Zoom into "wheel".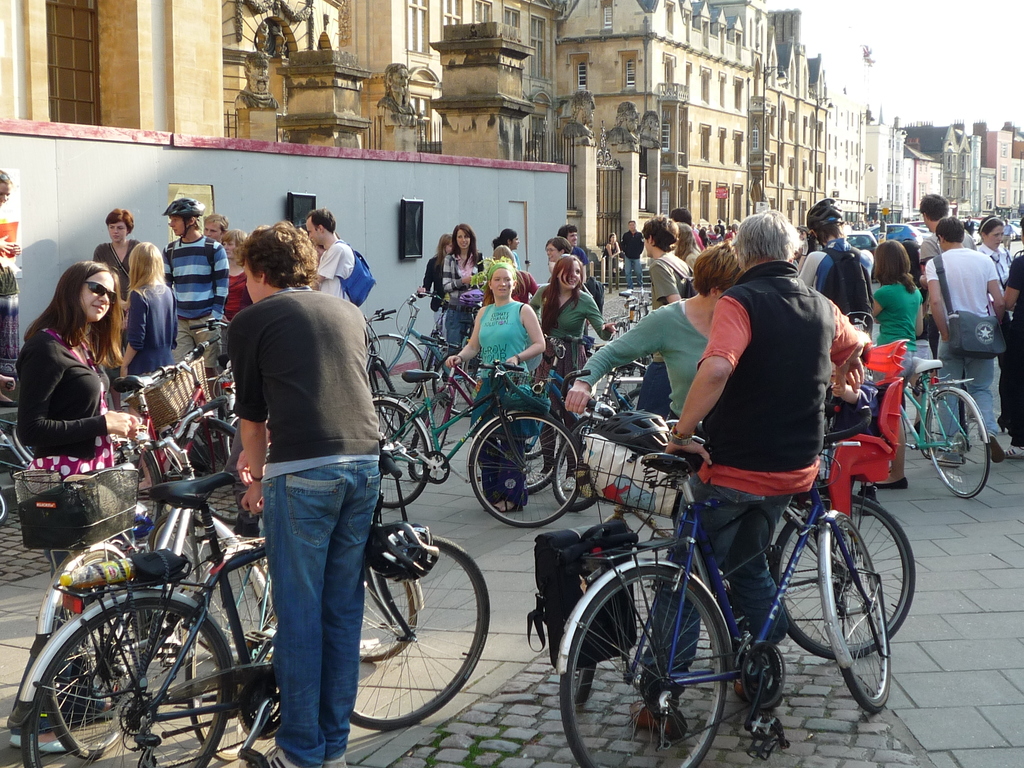
Zoom target: pyautogui.locateOnScreen(416, 452, 454, 486).
